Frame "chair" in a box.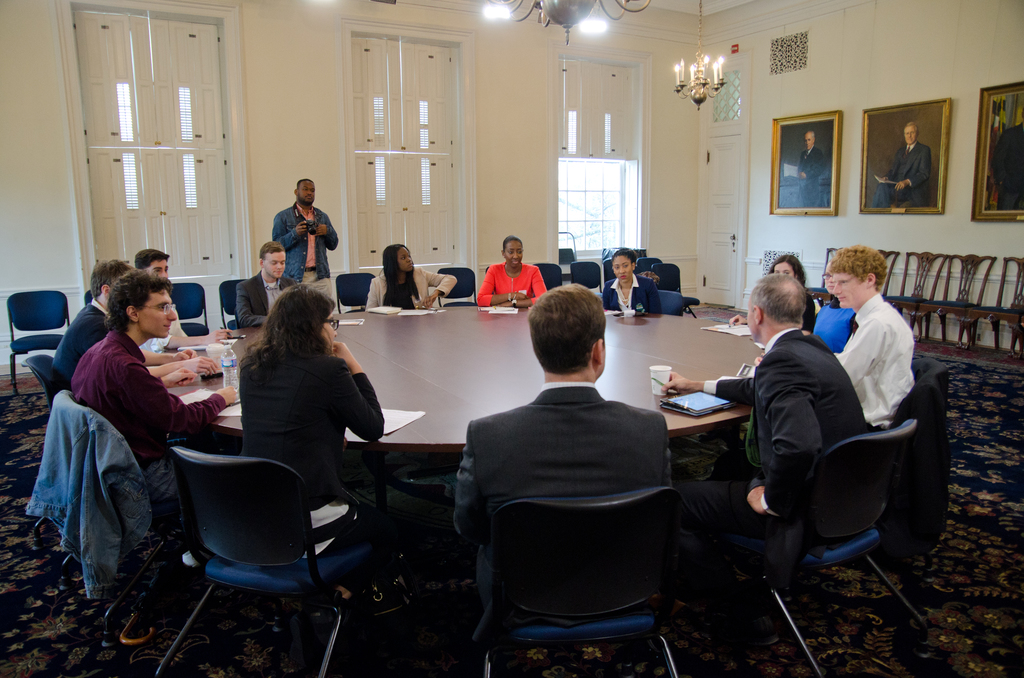
l=145, t=432, r=404, b=668.
